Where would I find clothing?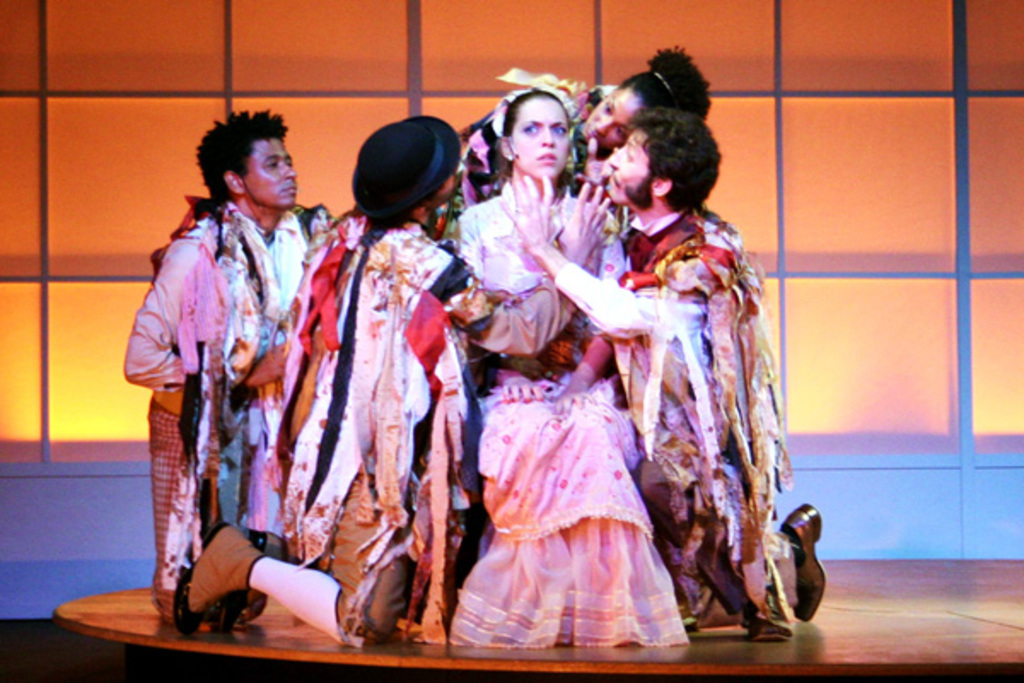
At 444,90,631,201.
